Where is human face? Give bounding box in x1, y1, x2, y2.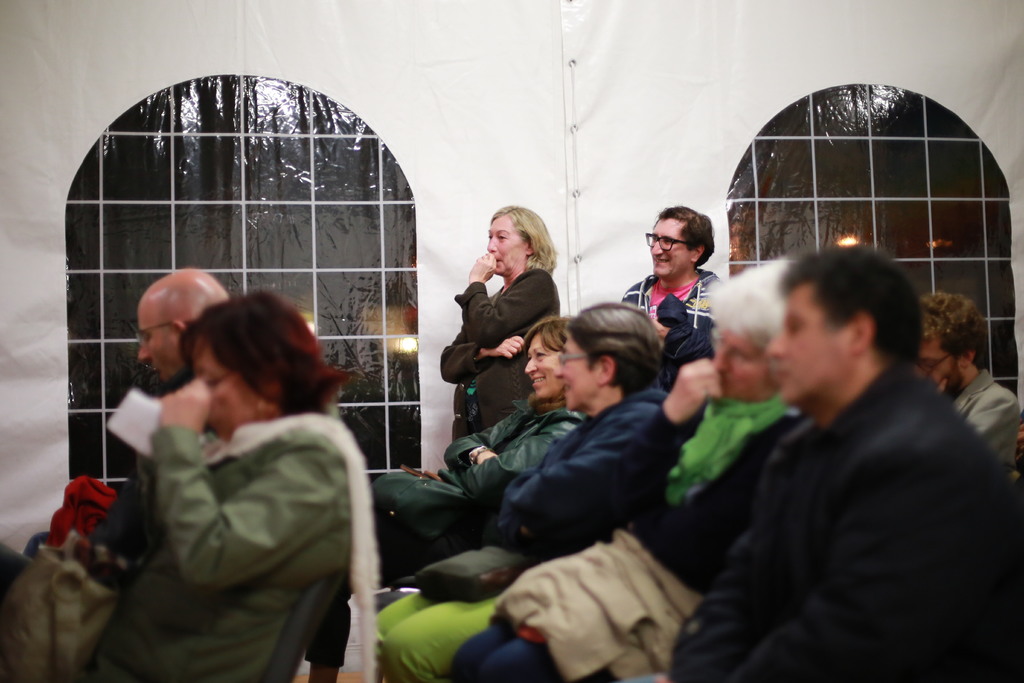
651, 214, 689, 277.
